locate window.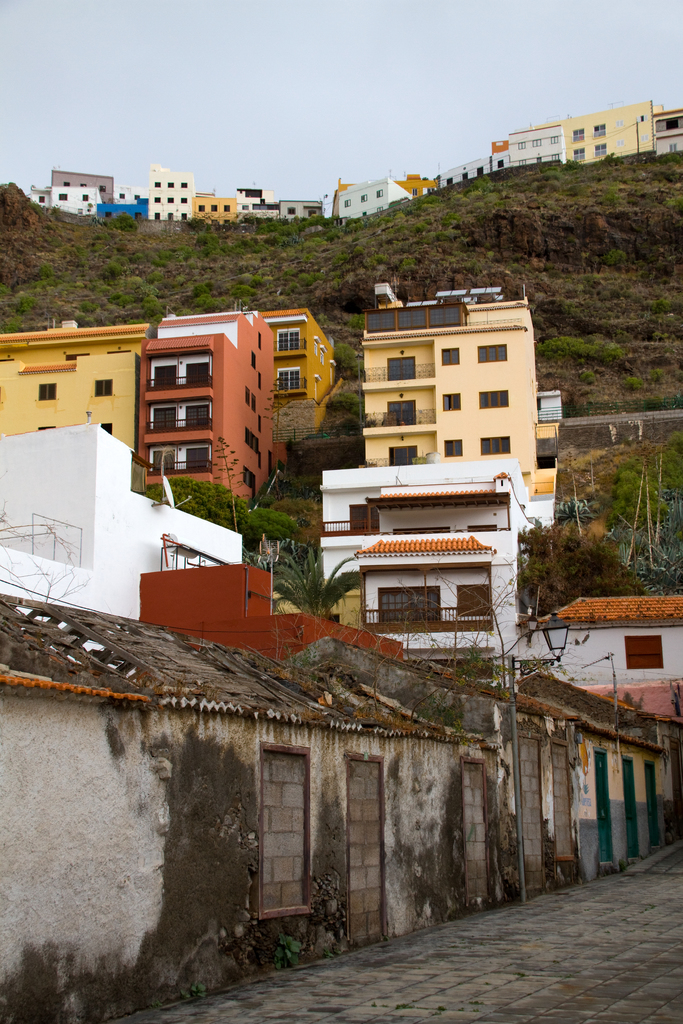
Bounding box: locate(572, 148, 579, 161).
